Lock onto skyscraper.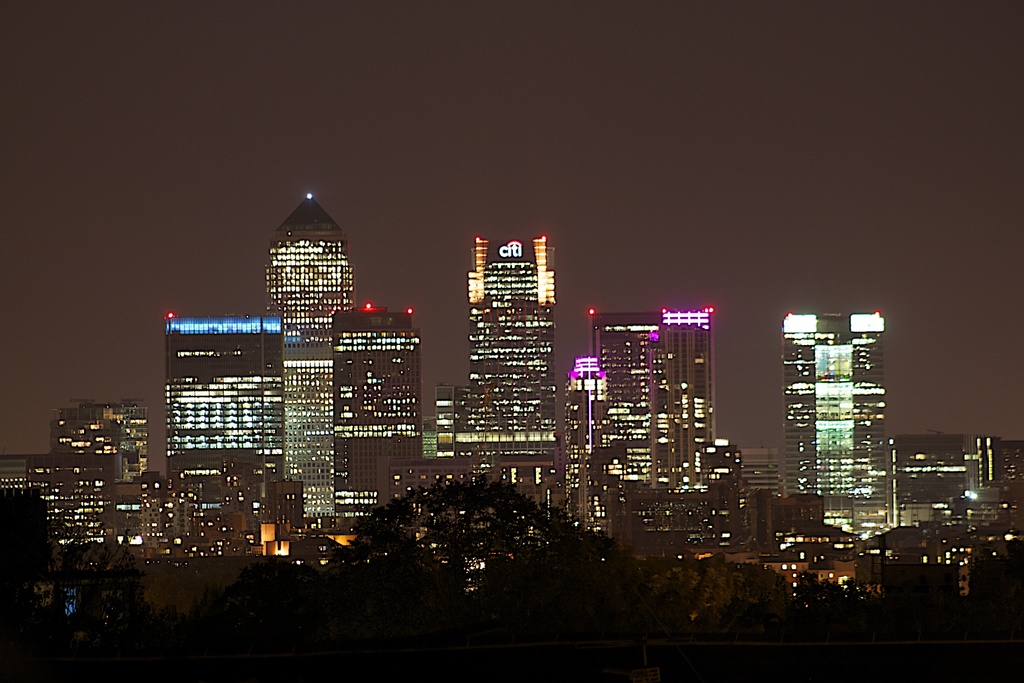
Locked: {"left": 166, "top": 313, "right": 287, "bottom": 519}.
